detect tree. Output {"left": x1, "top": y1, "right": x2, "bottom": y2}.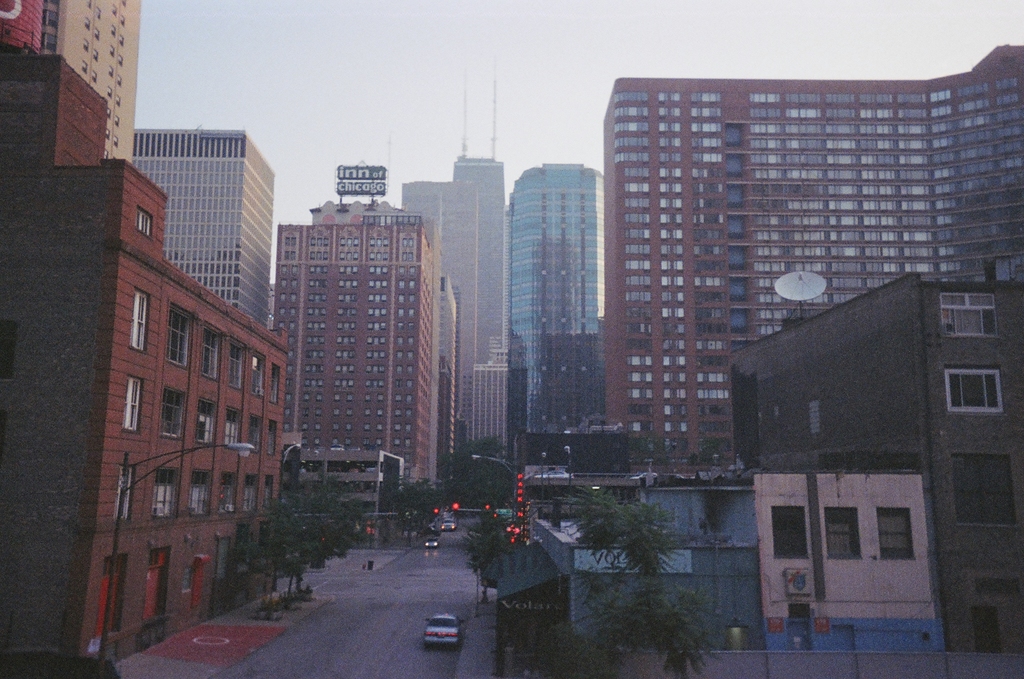
{"left": 390, "top": 483, "right": 444, "bottom": 548}.
